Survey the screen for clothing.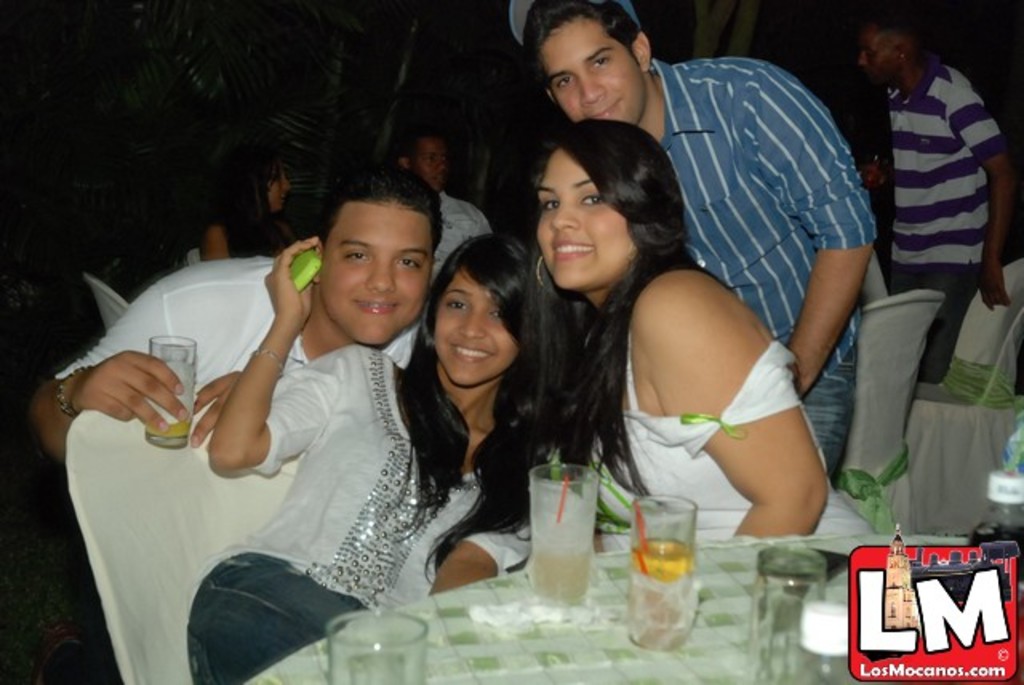
Survey found: x1=648 y1=61 x2=890 y2=480.
